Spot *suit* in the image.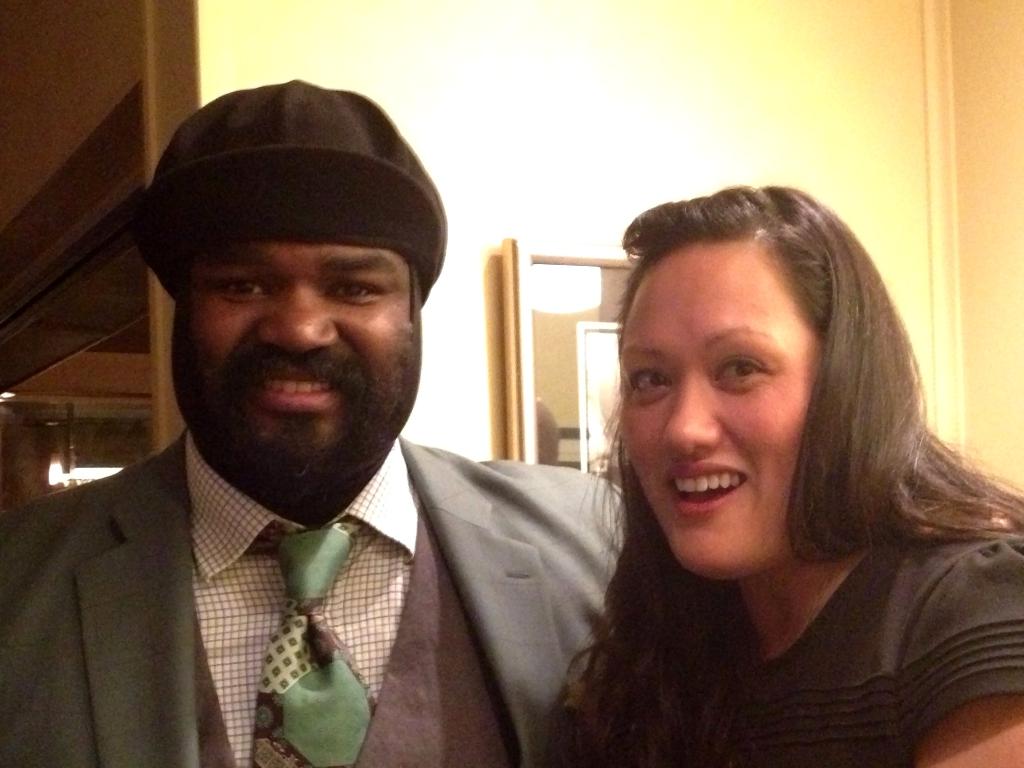
*suit* found at <region>54, 149, 702, 767</region>.
